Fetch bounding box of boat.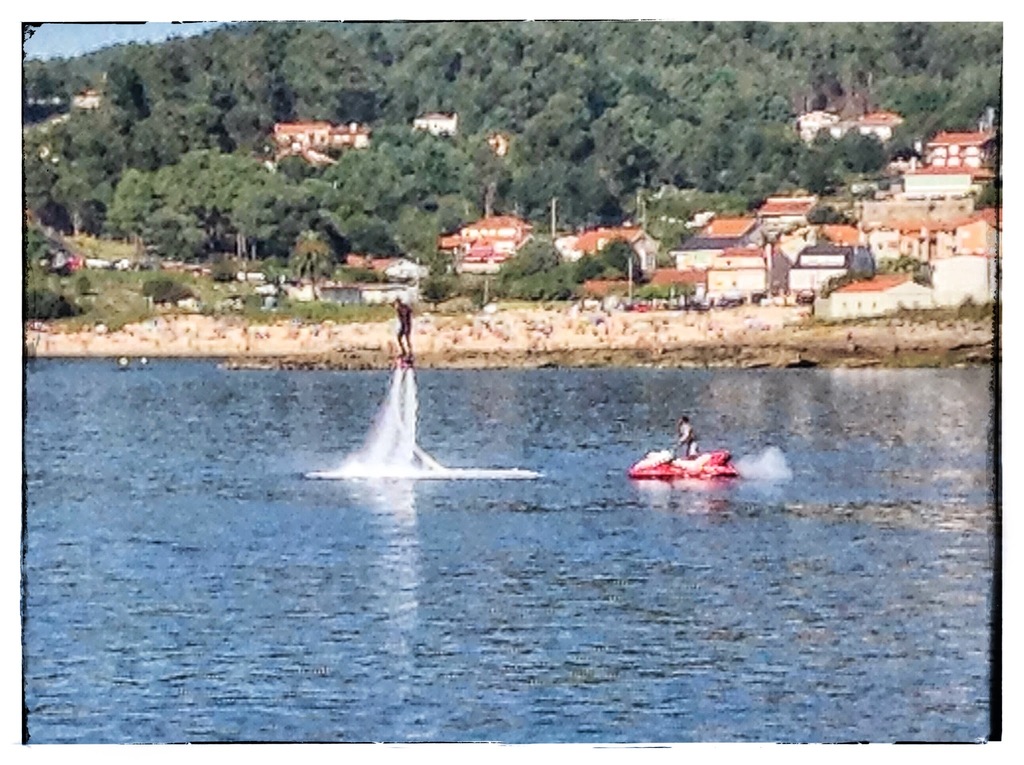
Bbox: 627, 443, 737, 479.
